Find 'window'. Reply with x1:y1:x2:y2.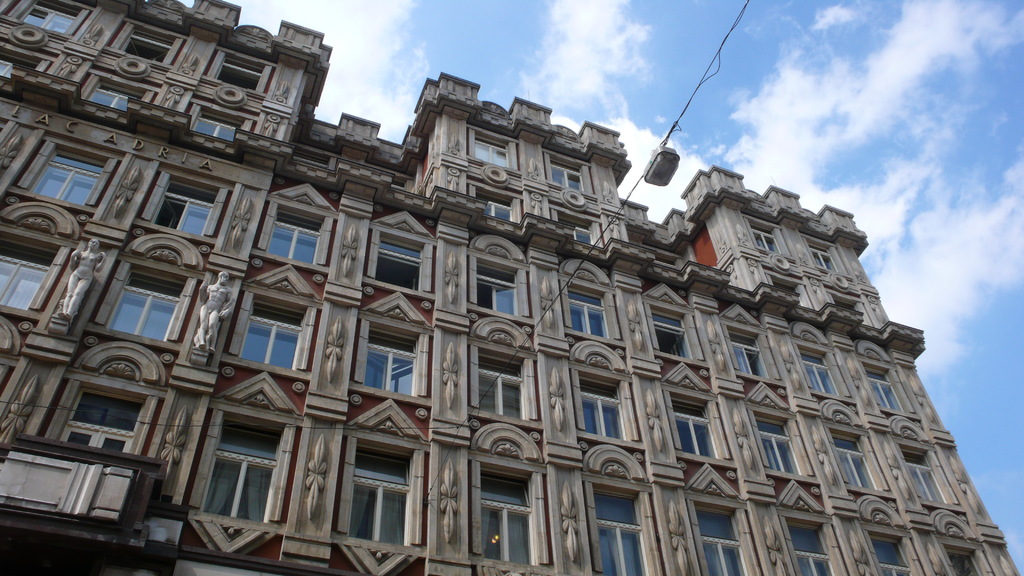
467:421:553:572.
